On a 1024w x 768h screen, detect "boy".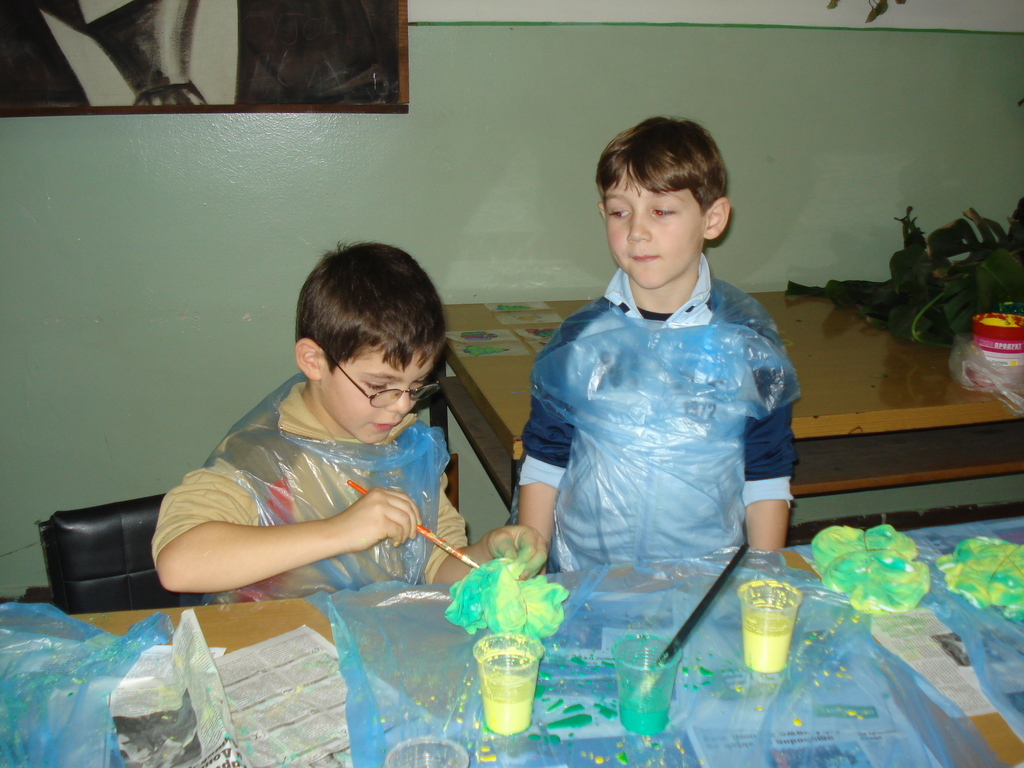
[148, 238, 550, 606].
